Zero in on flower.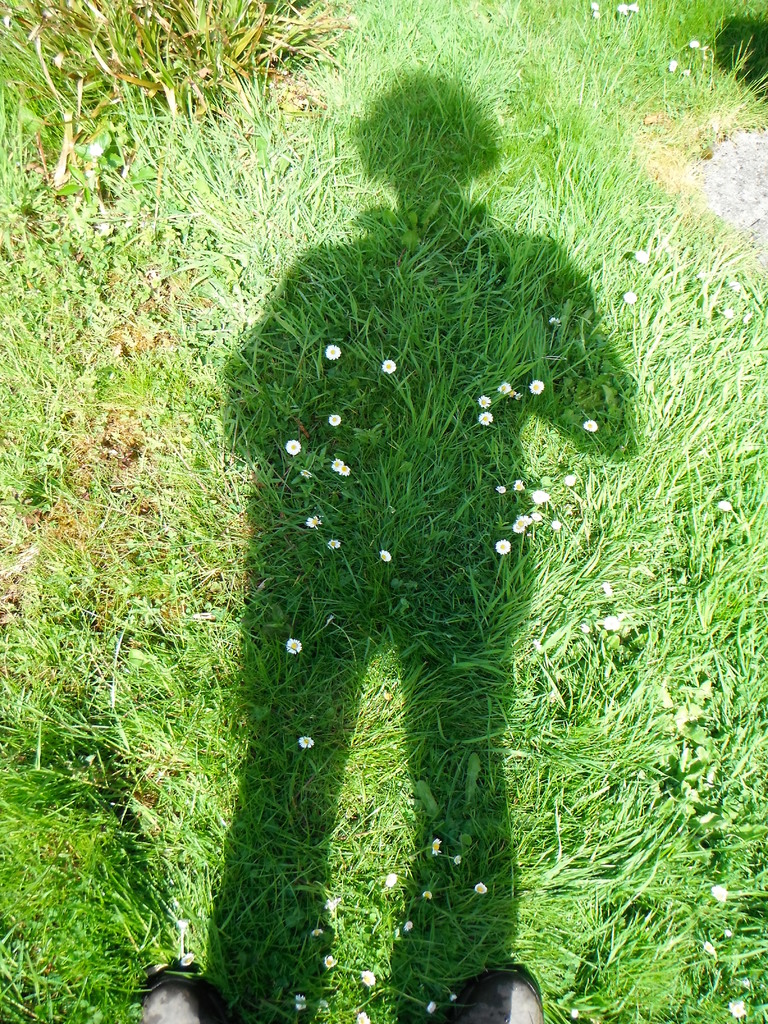
Zeroed in: x1=620 y1=290 x2=637 y2=306.
